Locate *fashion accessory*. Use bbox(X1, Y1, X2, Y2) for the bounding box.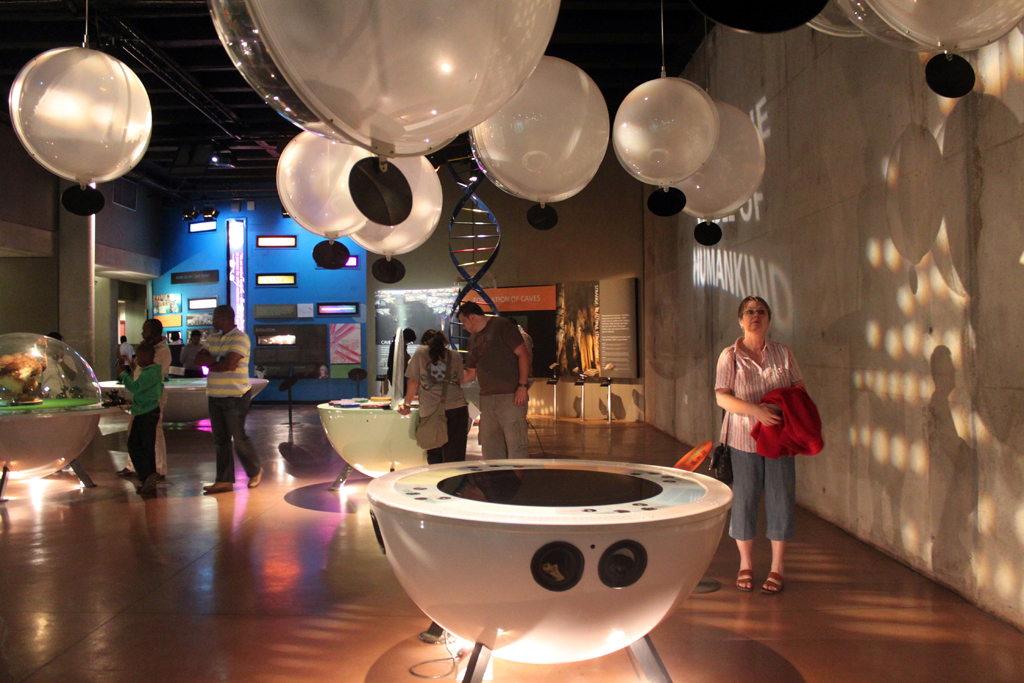
bbox(734, 567, 755, 594).
